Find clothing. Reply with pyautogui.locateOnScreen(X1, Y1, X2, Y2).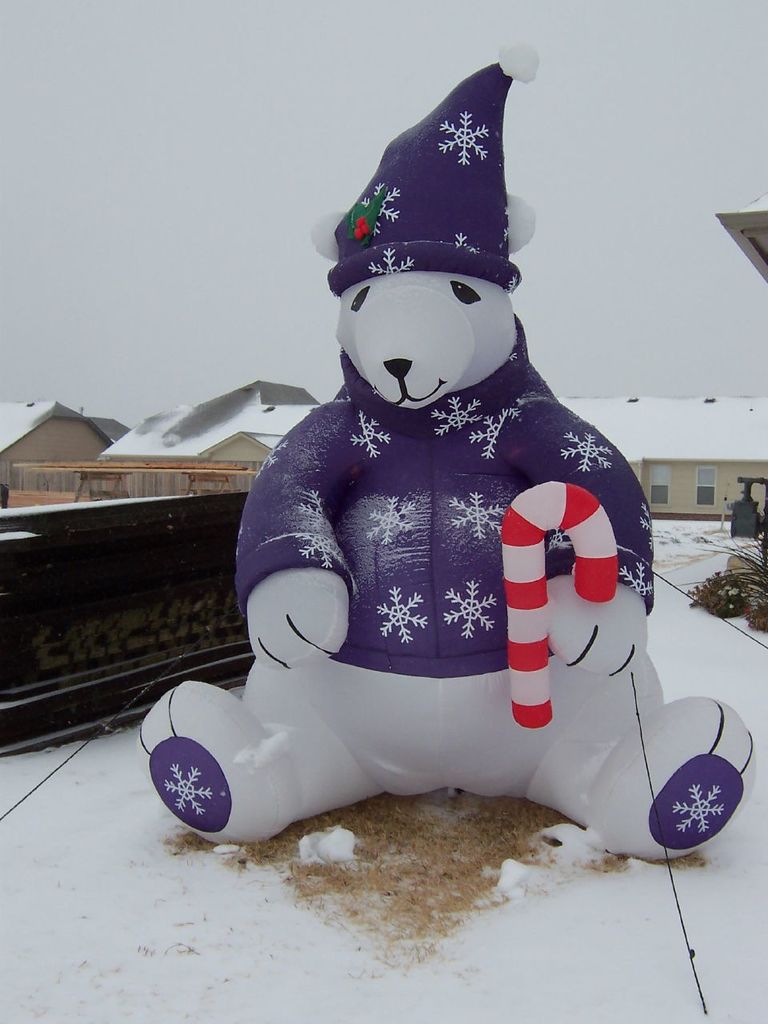
pyautogui.locateOnScreen(208, 312, 652, 824).
